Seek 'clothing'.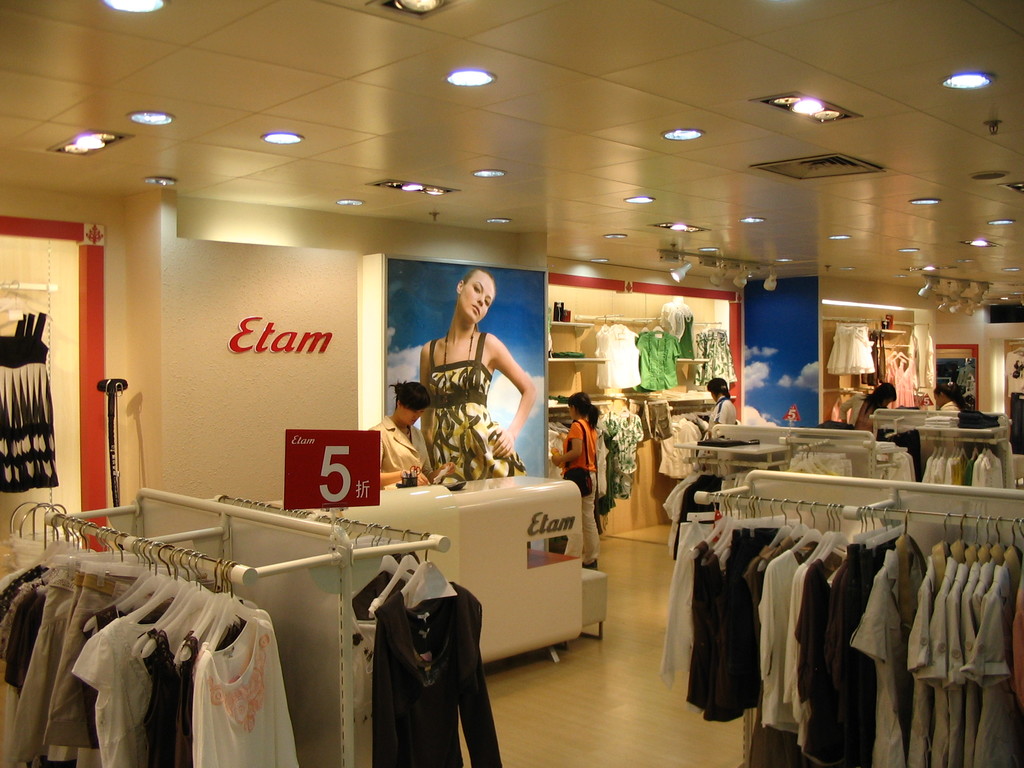
x1=641 y1=400 x2=674 y2=433.
